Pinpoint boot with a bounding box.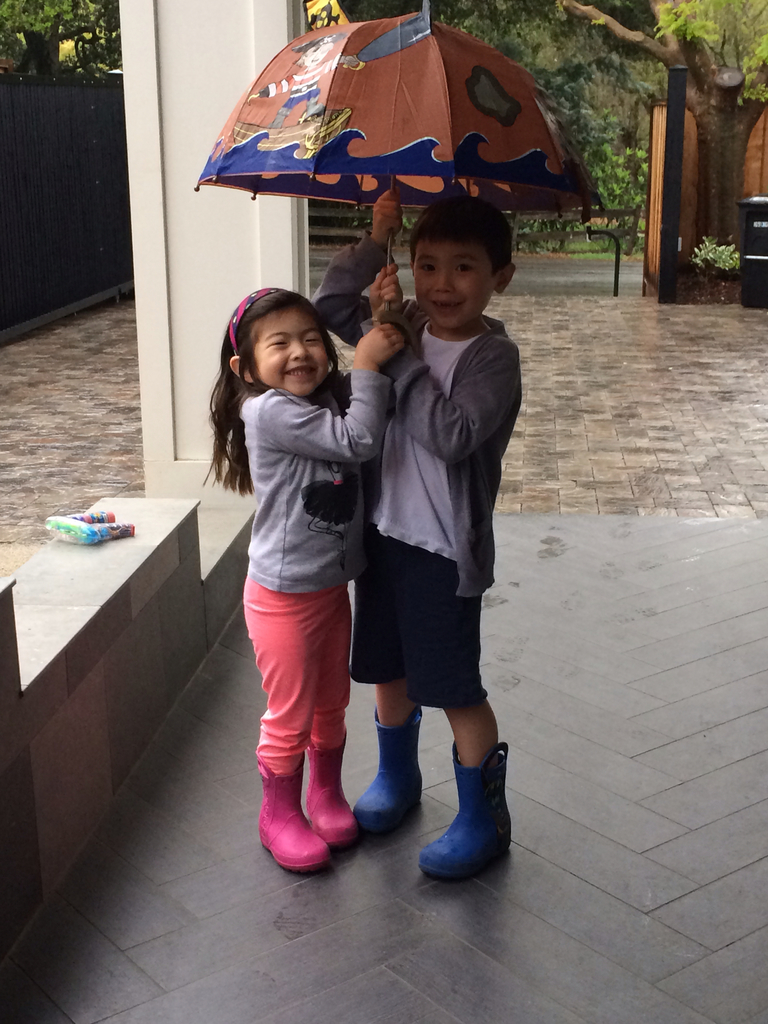
<region>347, 711, 424, 836</region>.
